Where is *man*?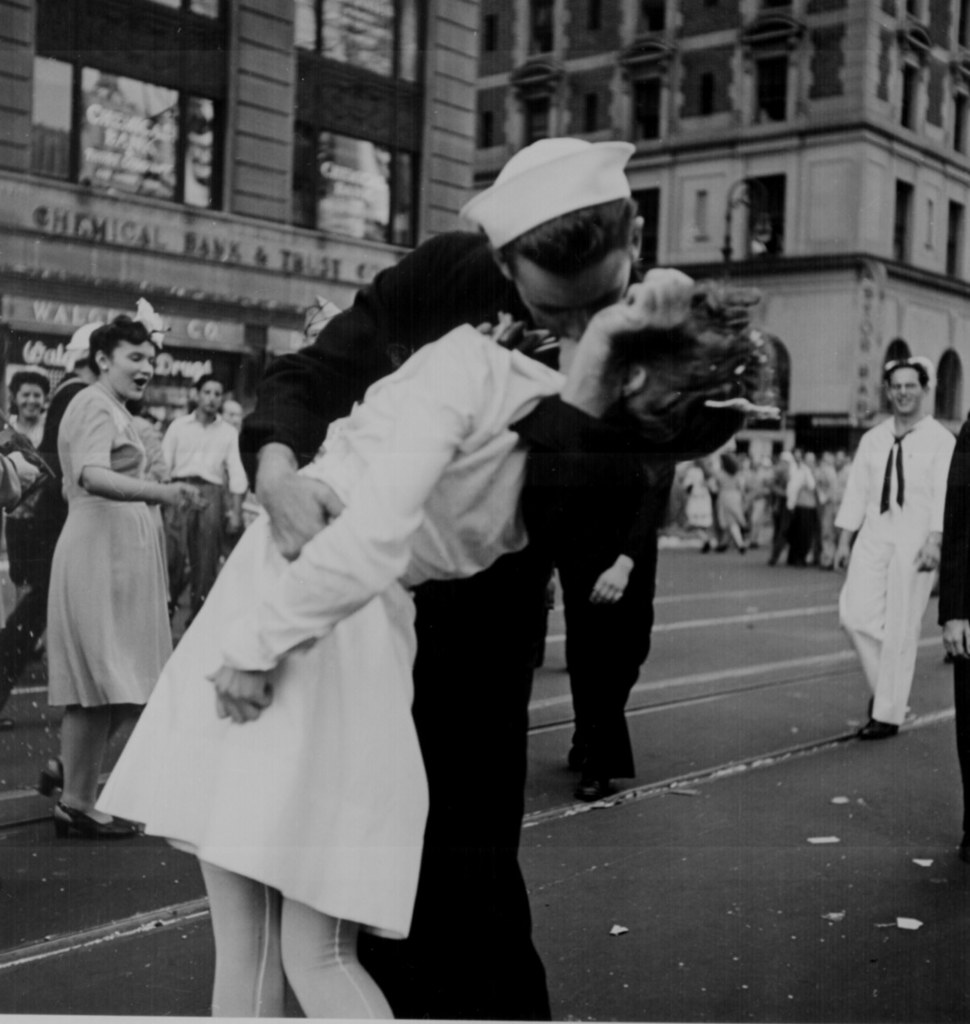
BBox(157, 374, 254, 624).
